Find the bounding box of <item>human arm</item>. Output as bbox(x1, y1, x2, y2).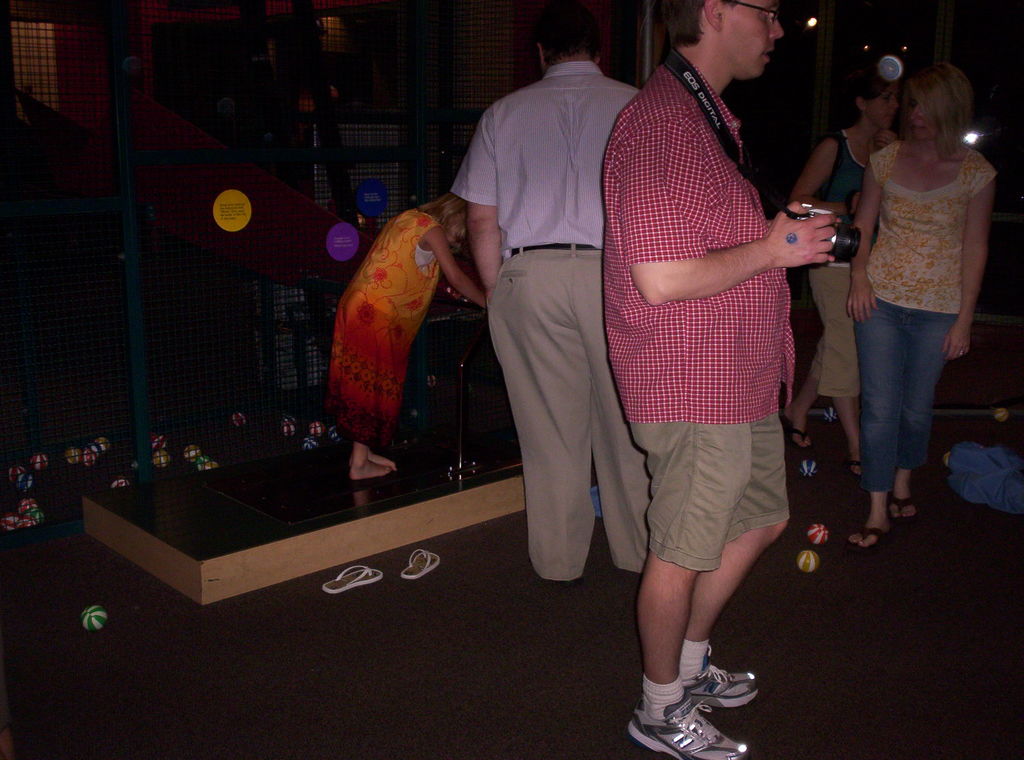
bbox(433, 230, 484, 305).
